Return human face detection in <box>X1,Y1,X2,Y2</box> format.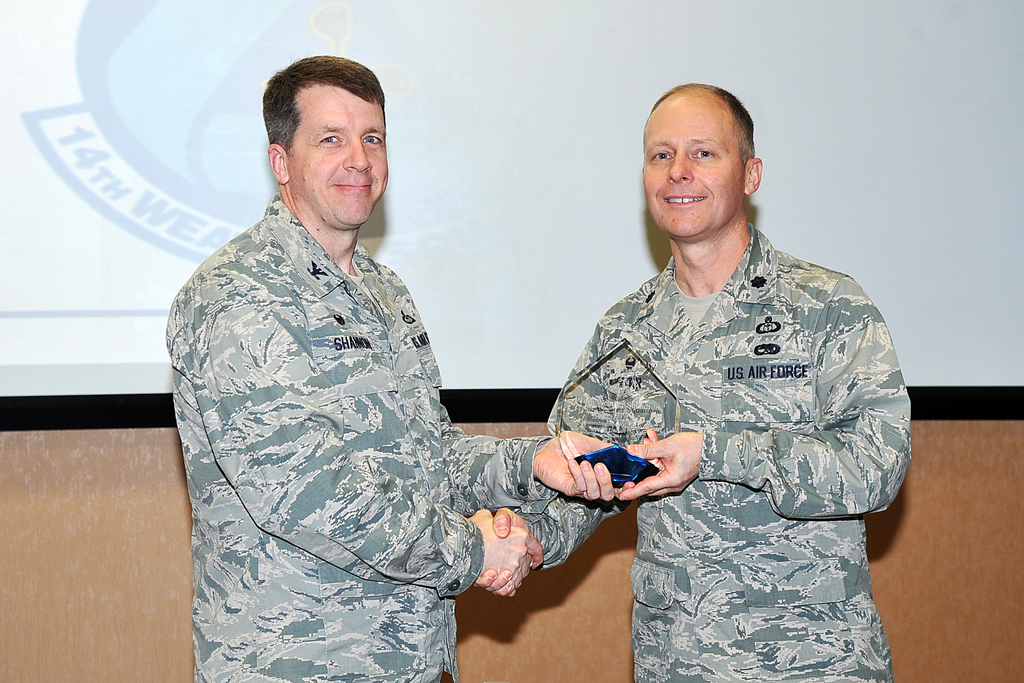
<box>291,88,386,224</box>.
